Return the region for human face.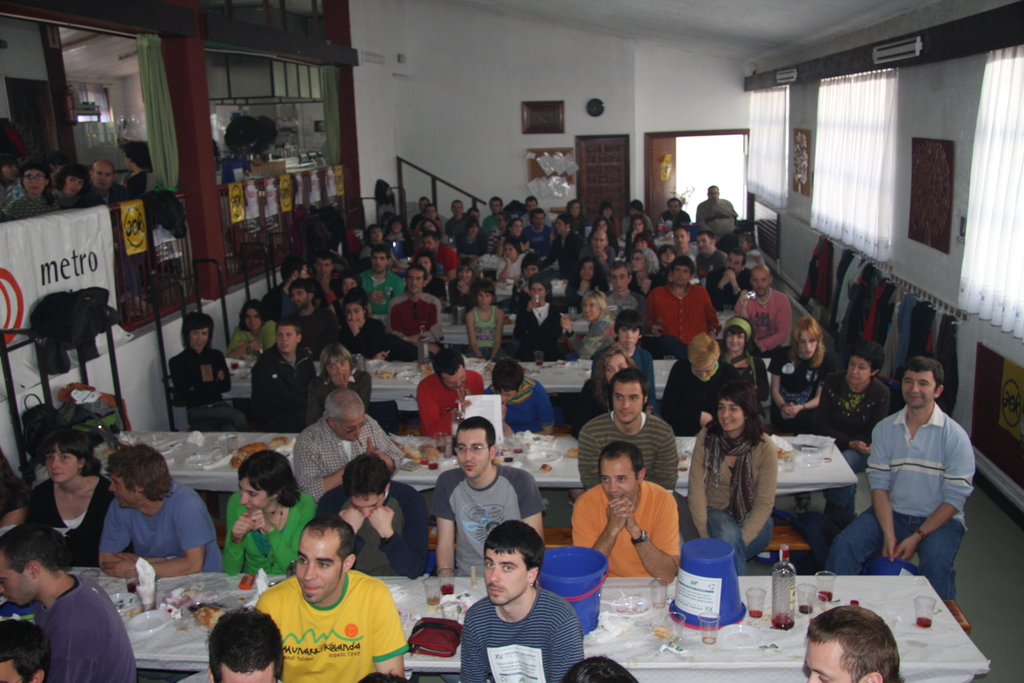
<region>419, 256, 431, 271</region>.
